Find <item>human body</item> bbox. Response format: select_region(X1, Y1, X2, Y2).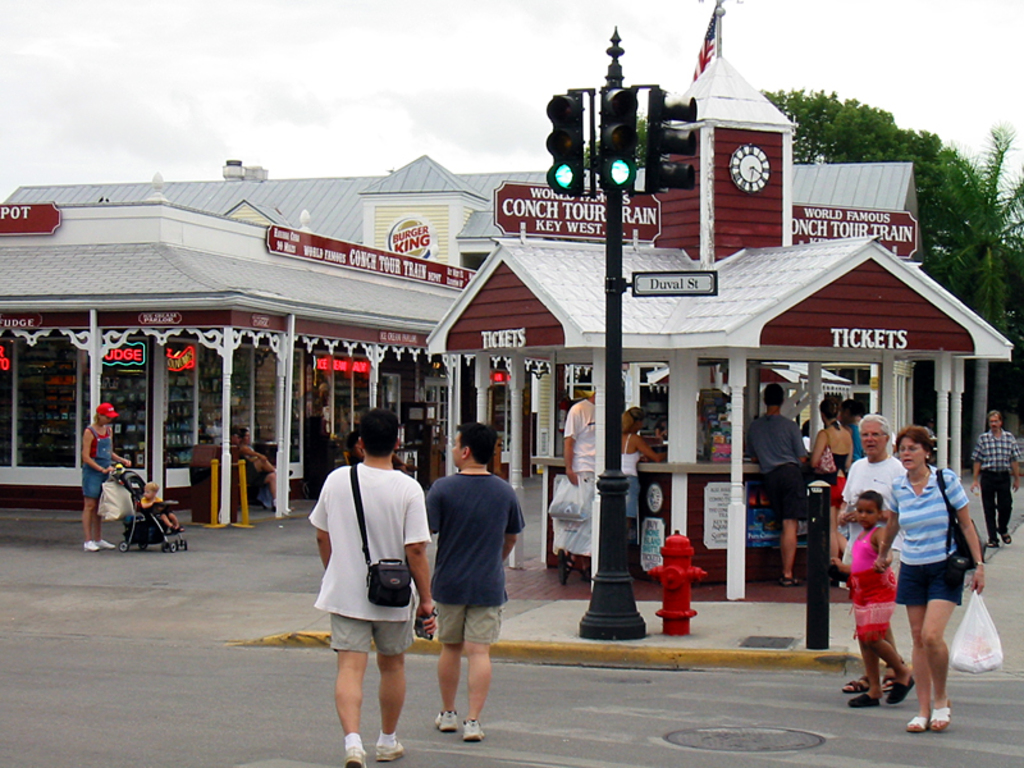
select_region(307, 408, 435, 767).
